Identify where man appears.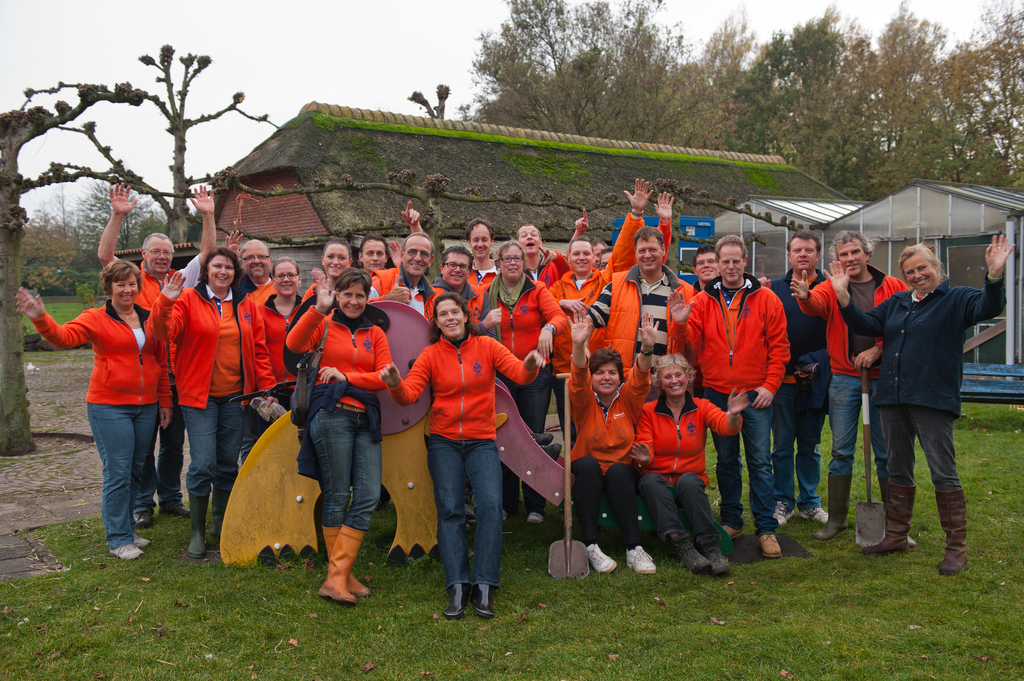
Appears at [569,209,607,264].
